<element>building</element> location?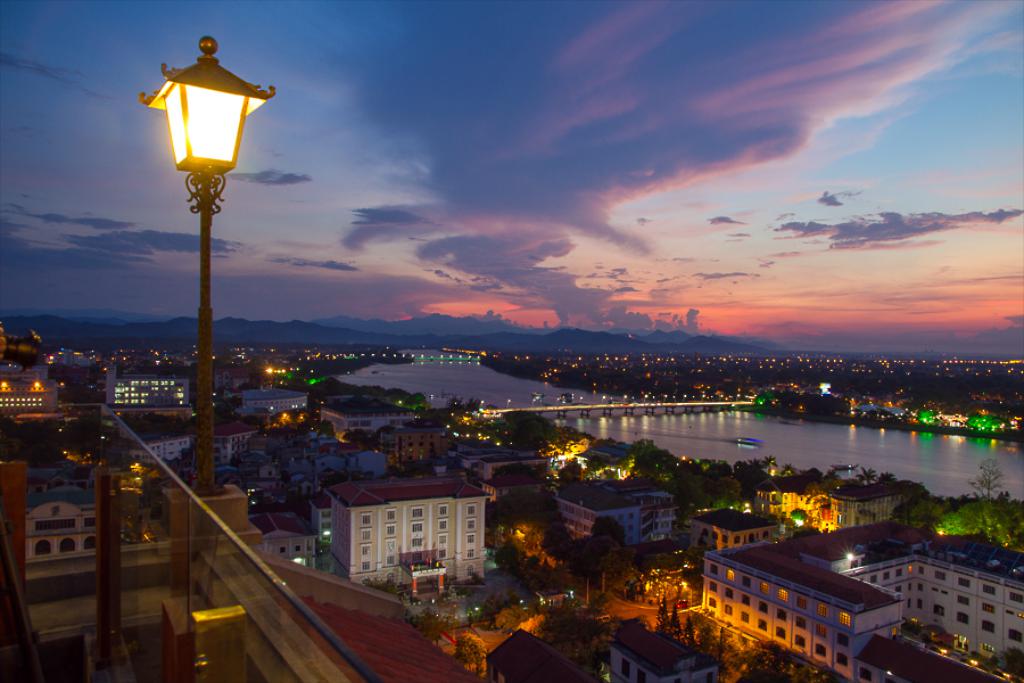
829, 485, 901, 527
